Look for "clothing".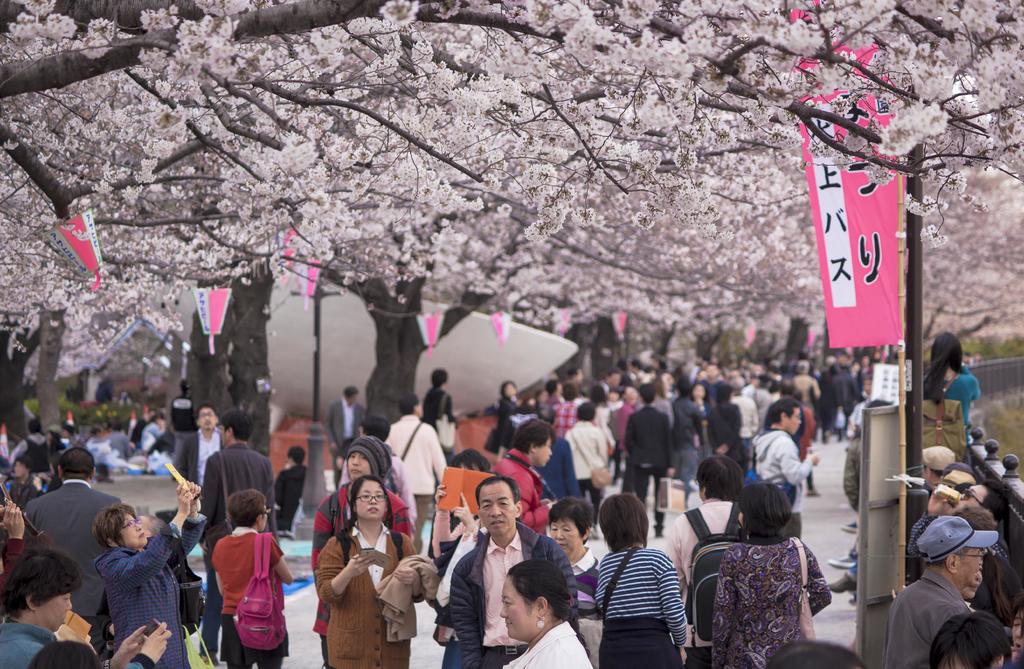
Found: locate(205, 522, 281, 655).
